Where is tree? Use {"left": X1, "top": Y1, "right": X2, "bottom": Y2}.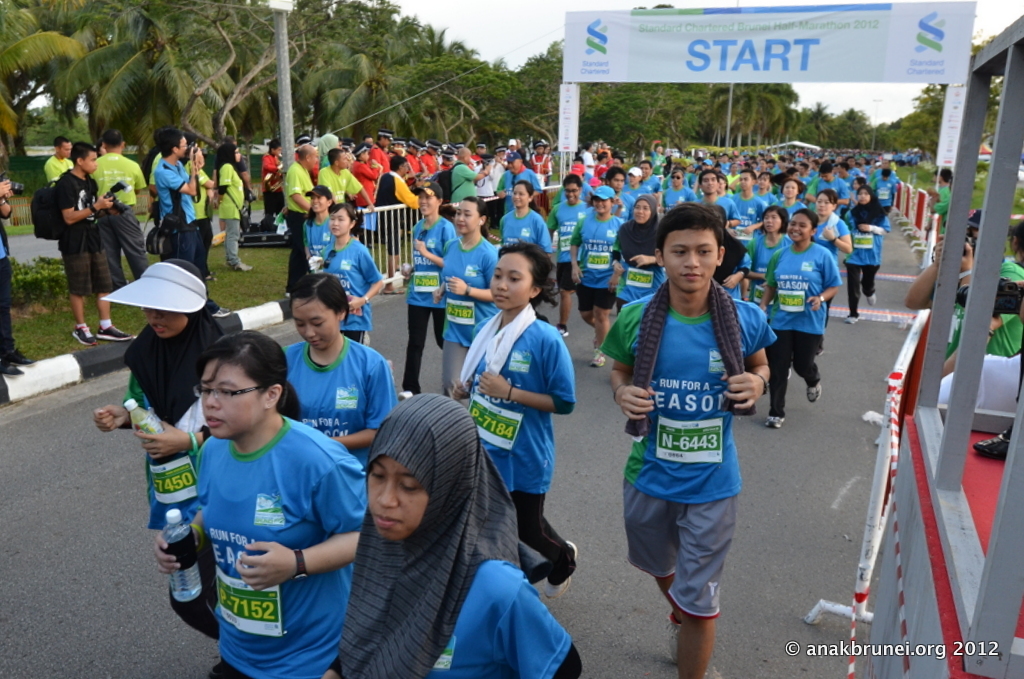
{"left": 63, "top": 0, "right": 249, "bottom": 167}.
